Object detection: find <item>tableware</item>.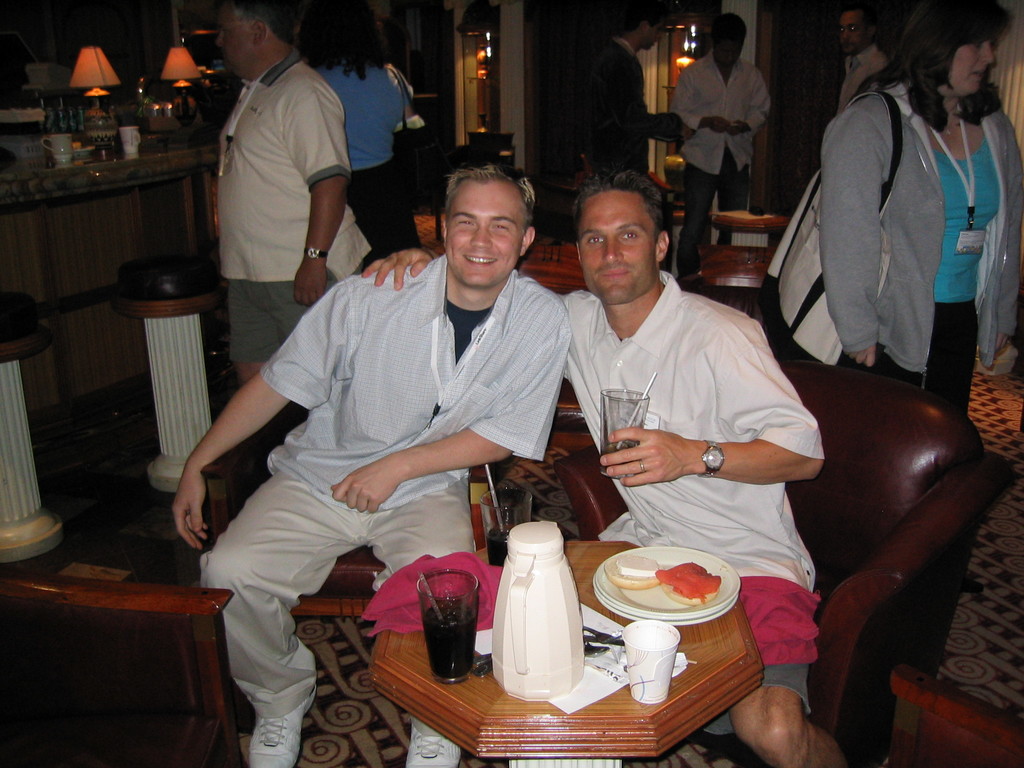
left=487, top=515, right=598, bottom=702.
